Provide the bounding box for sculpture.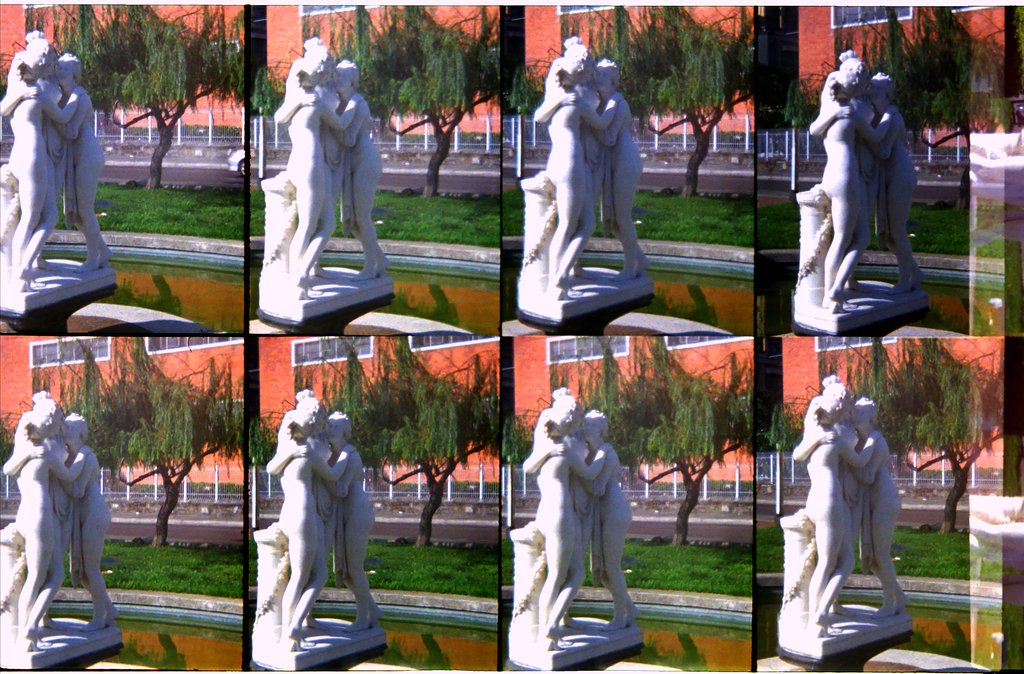
[left=0, top=387, right=87, bottom=645].
